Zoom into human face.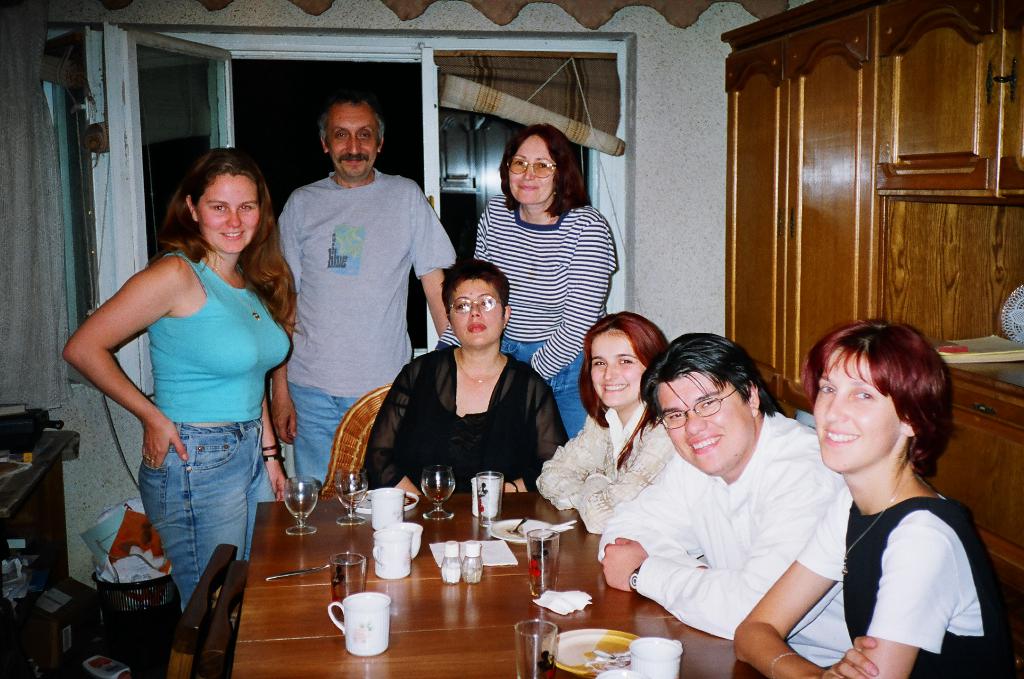
Zoom target: <box>450,278,504,344</box>.
